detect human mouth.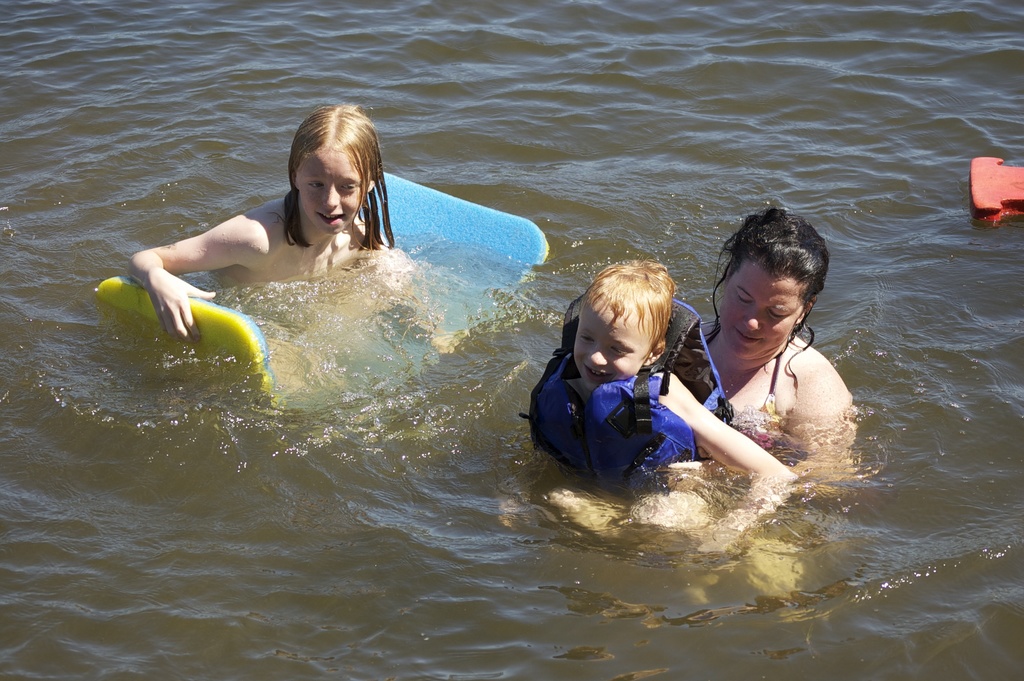
Detected at pyautogui.locateOnScreen(312, 209, 349, 227).
